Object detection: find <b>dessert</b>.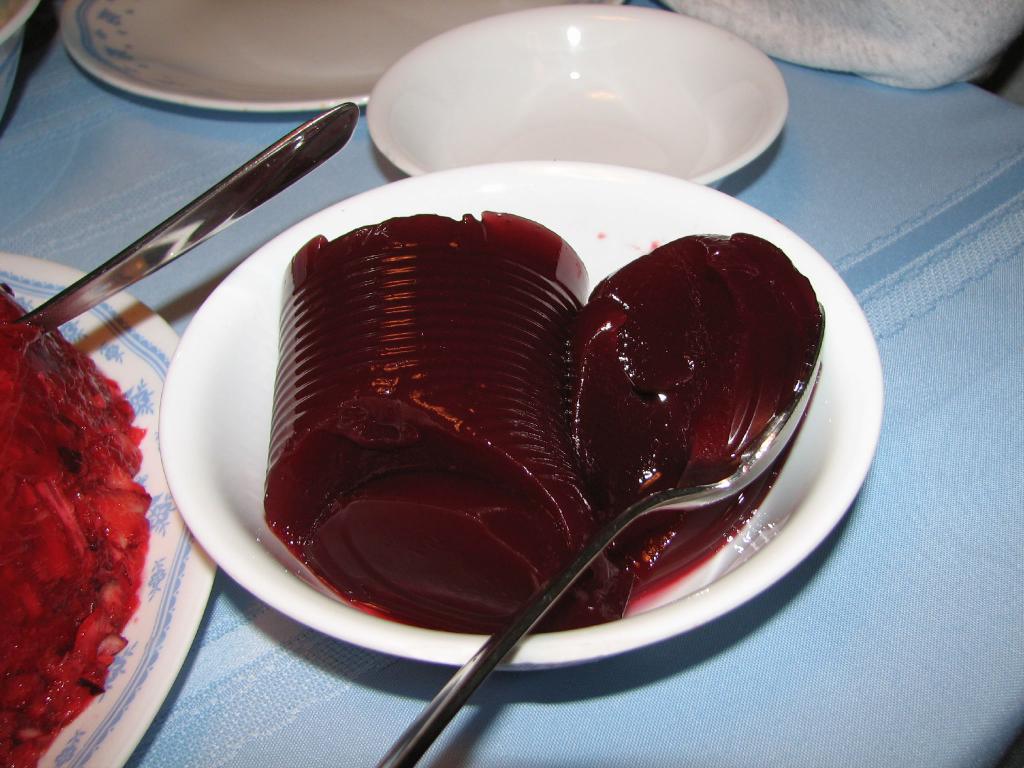
bbox=(0, 287, 146, 767).
